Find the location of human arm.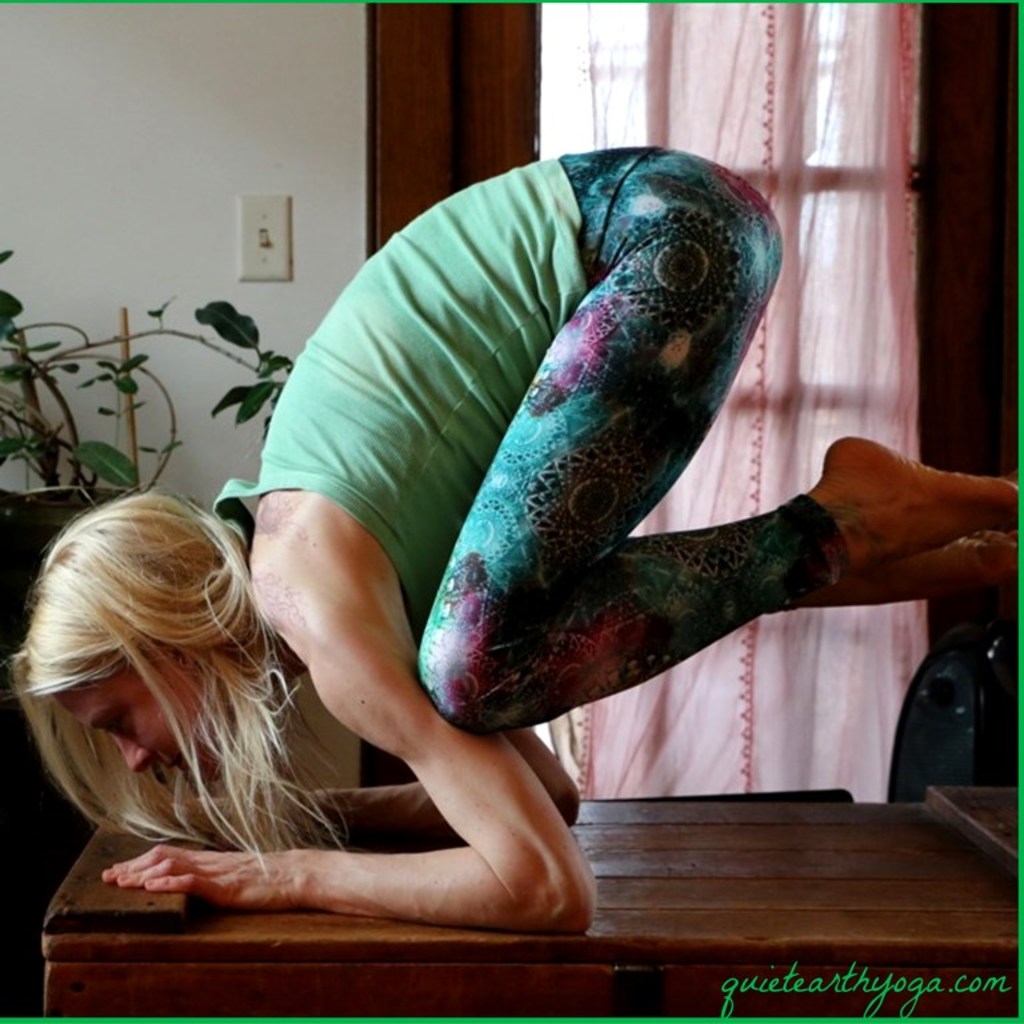
Location: l=152, t=712, r=587, b=851.
